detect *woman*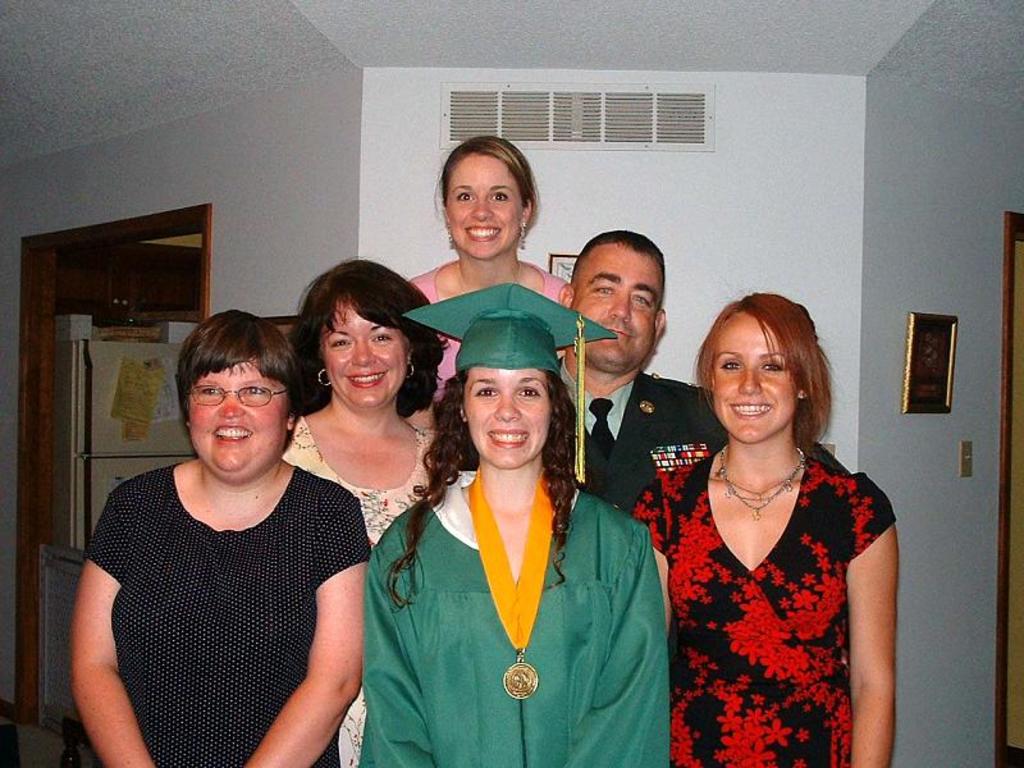
403:131:577:428
